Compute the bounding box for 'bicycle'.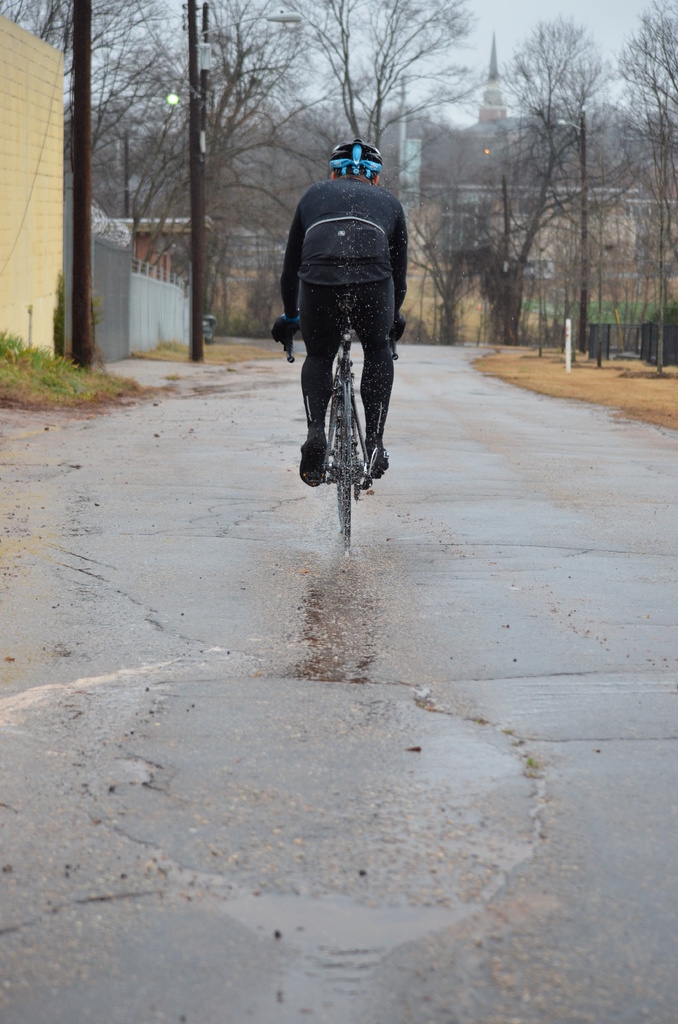
(287, 328, 401, 533).
